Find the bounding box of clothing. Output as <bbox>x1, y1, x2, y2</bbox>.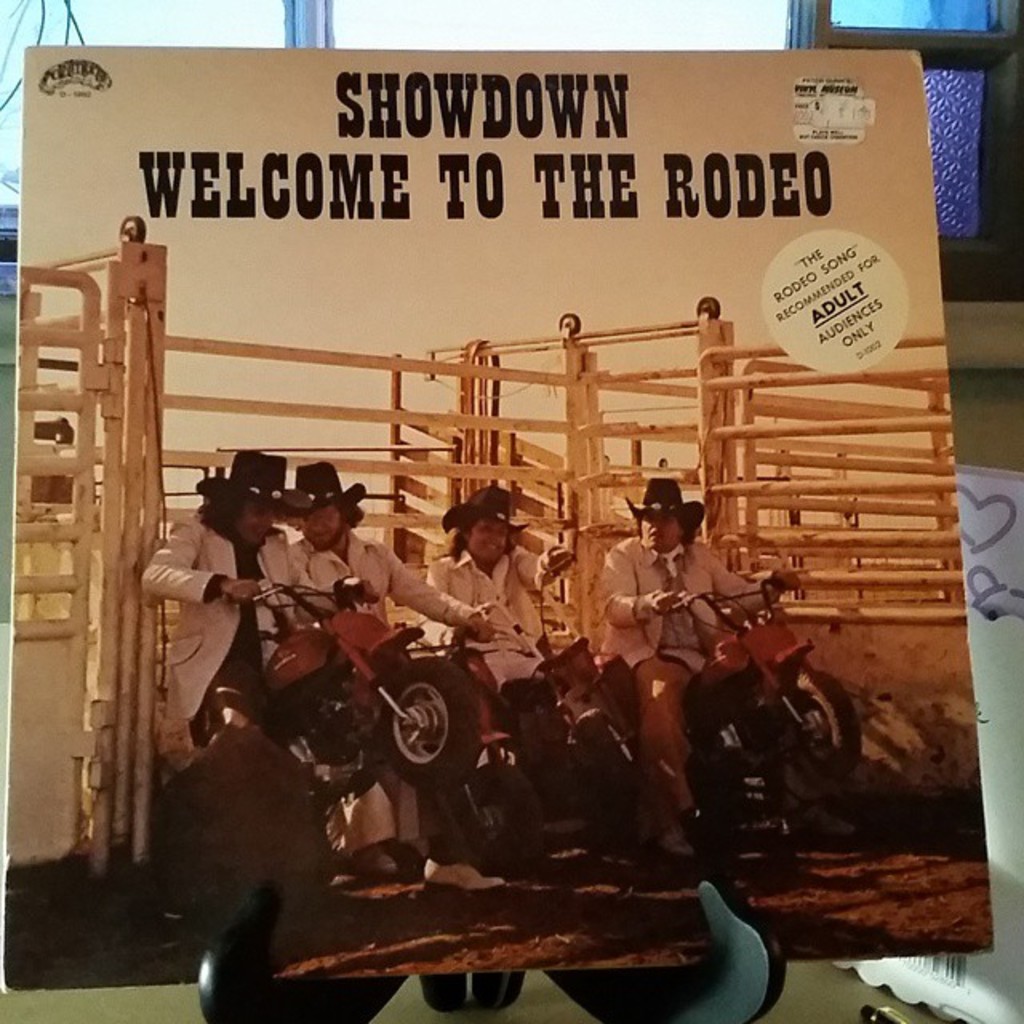
<bbox>589, 547, 778, 808</bbox>.
